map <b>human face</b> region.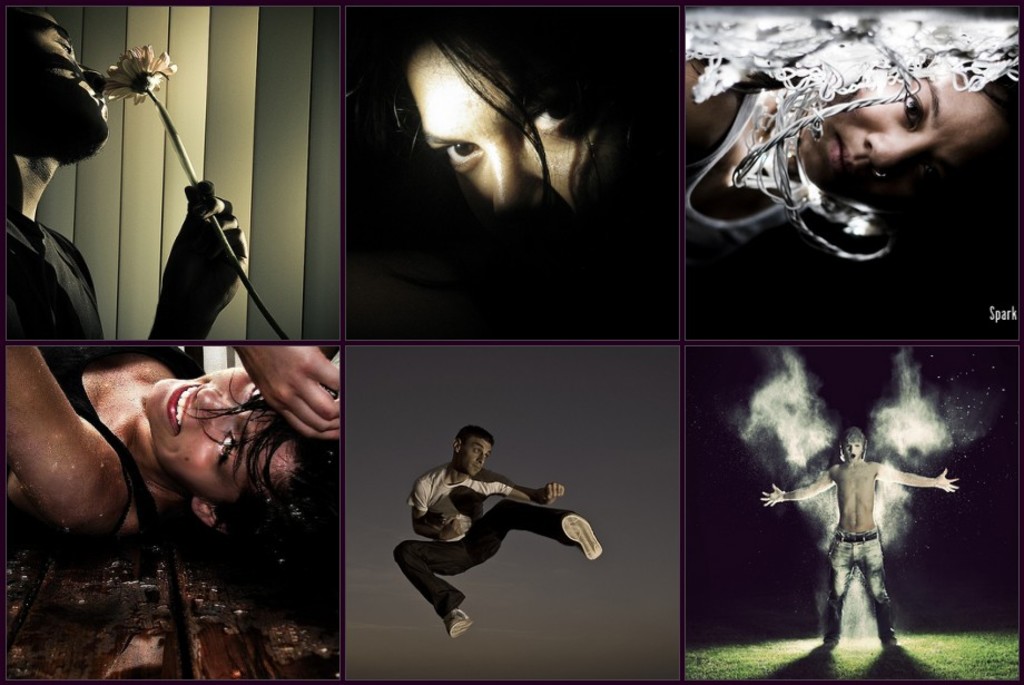
Mapped to <box>408,48,608,231</box>.
